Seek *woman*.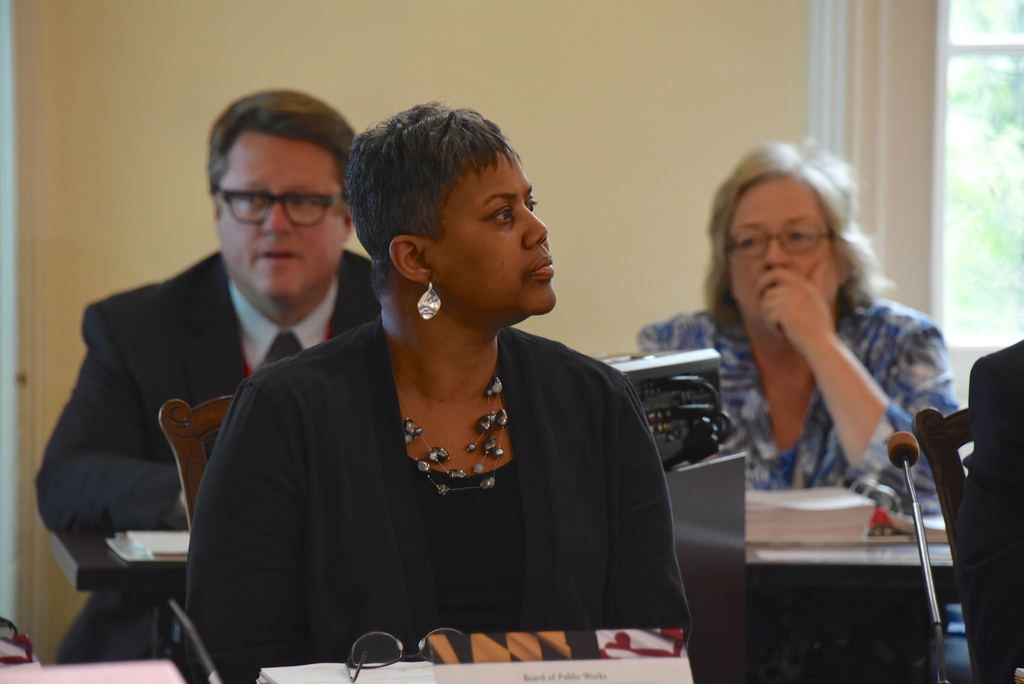
bbox=[634, 135, 964, 513].
